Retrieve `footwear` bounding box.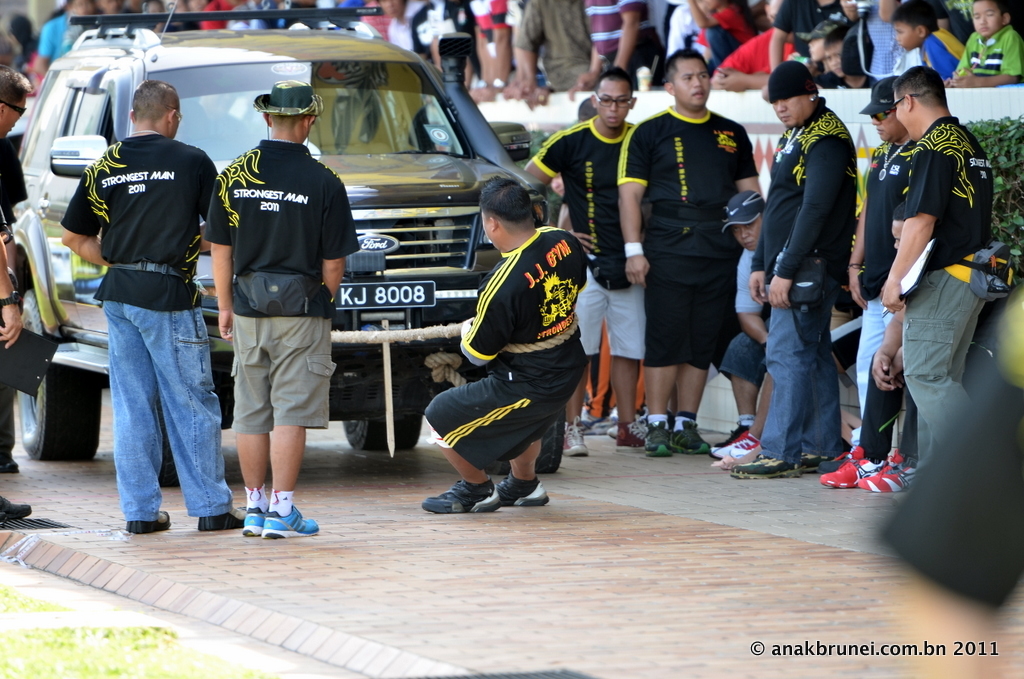
Bounding box: x1=421 y1=483 x2=494 y2=509.
